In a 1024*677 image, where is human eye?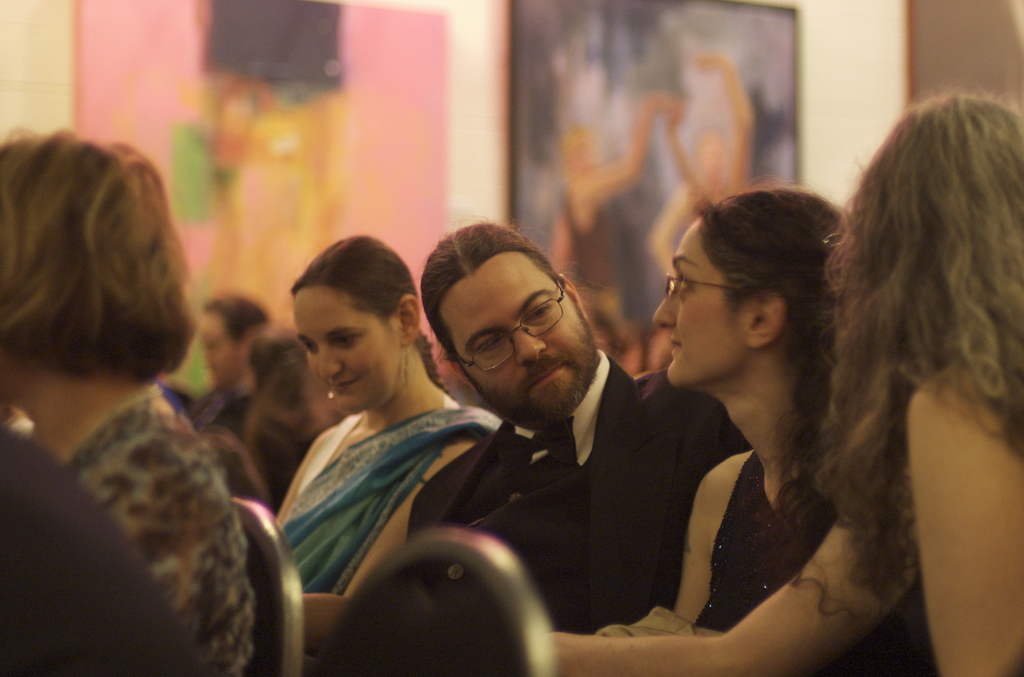
crop(325, 332, 353, 348).
